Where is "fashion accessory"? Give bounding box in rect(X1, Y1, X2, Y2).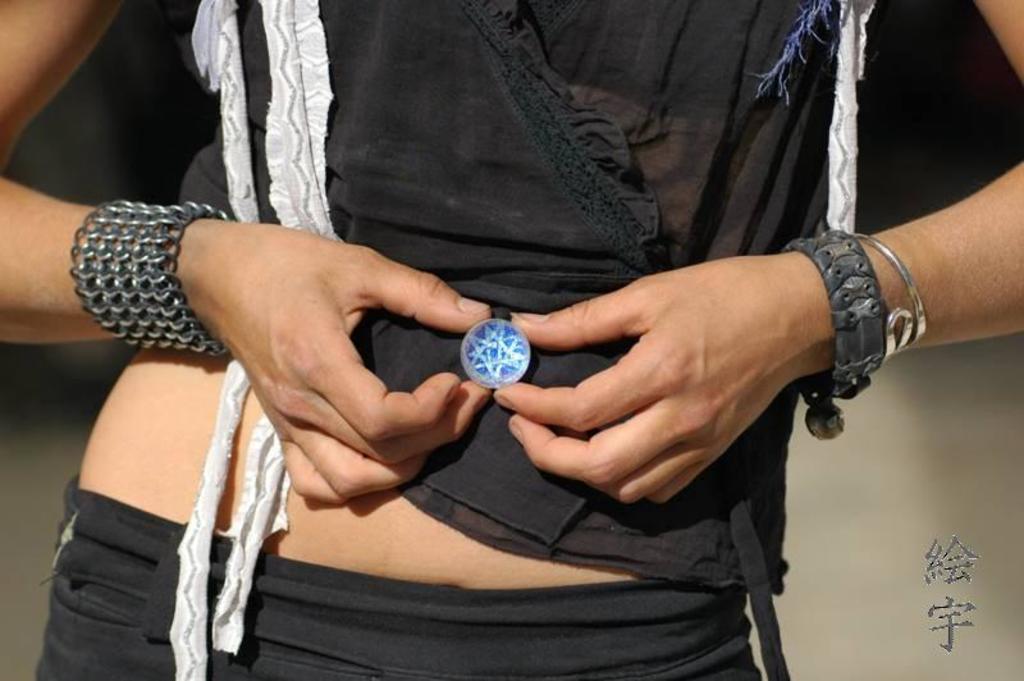
rect(461, 319, 527, 384).
